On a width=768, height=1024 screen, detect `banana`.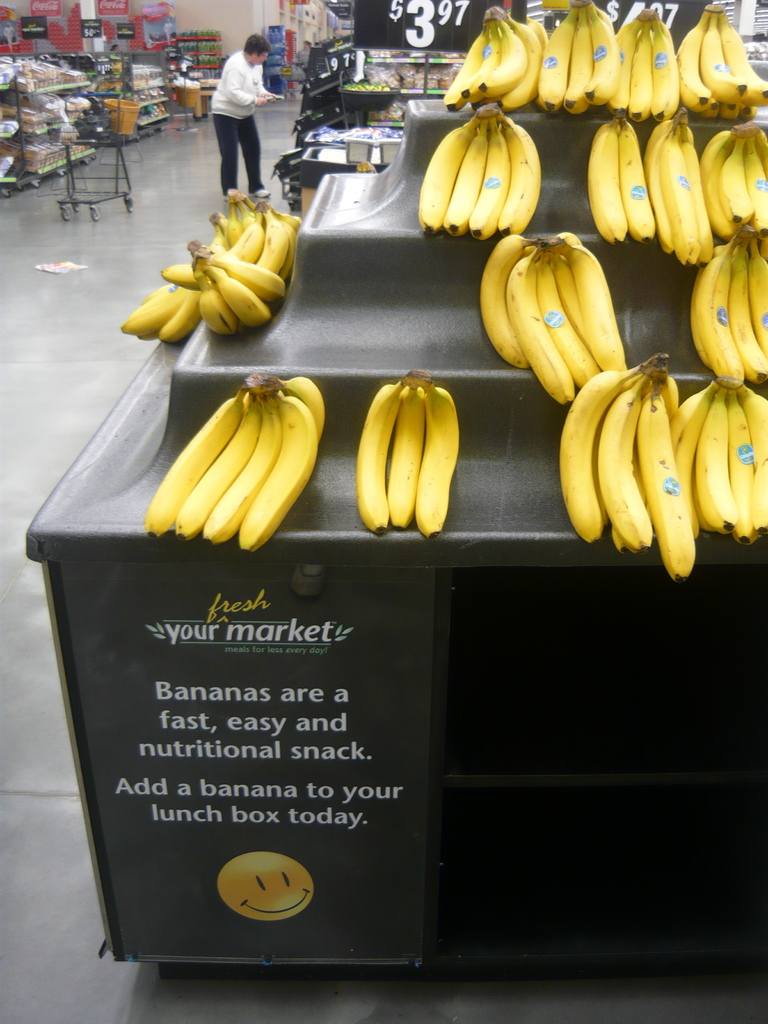
(561,363,641,537).
